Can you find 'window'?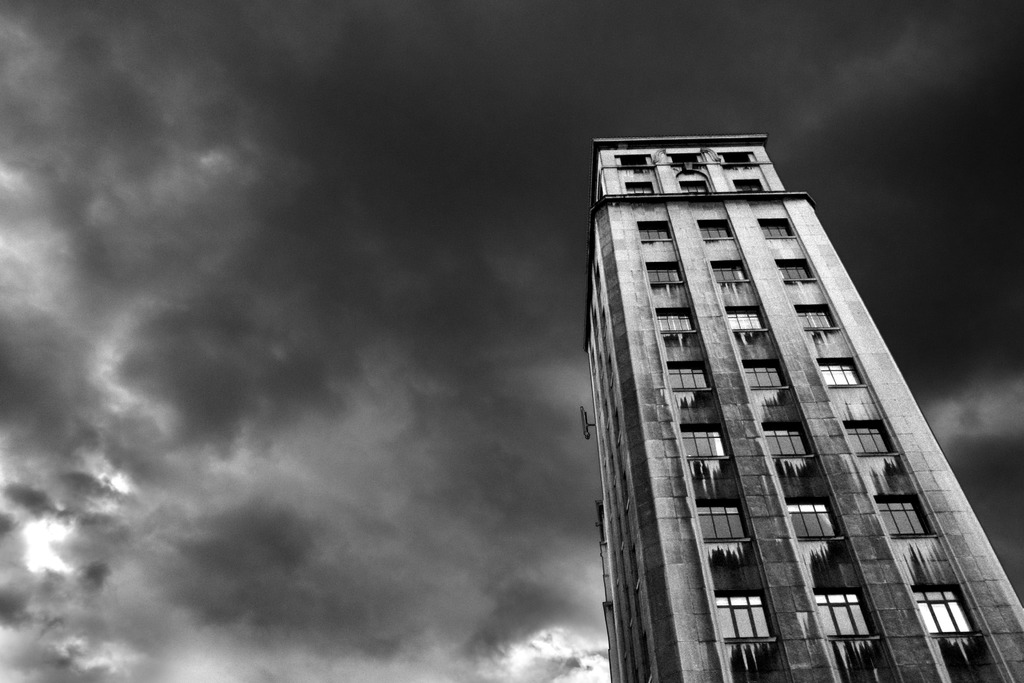
Yes, bounding box: <region>814, 357, 865, 392</region>.
